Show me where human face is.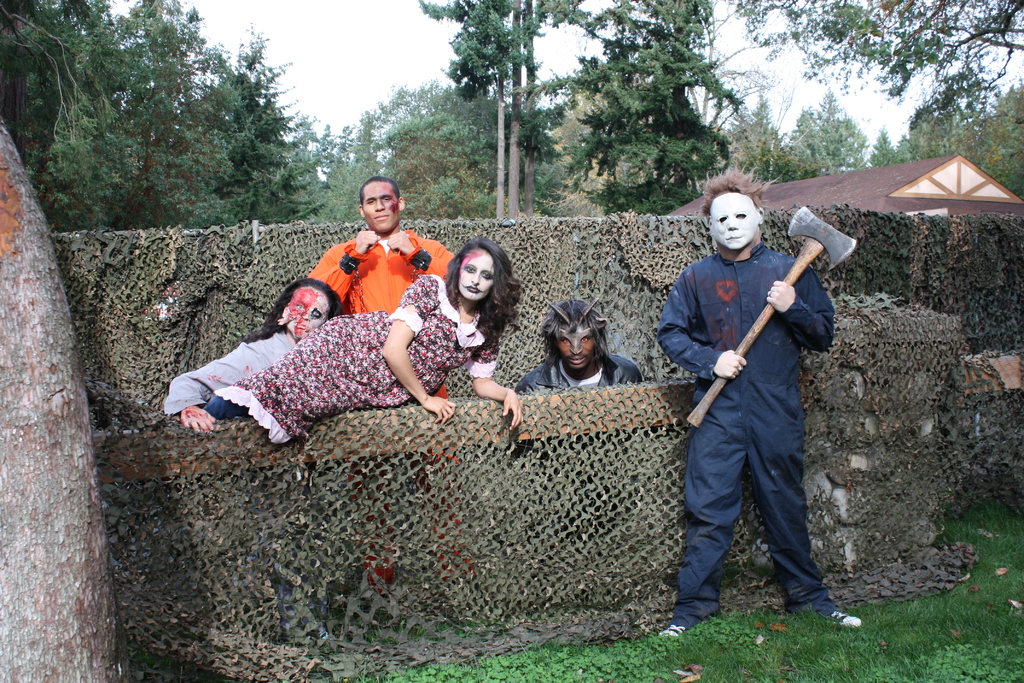
human face is at (364,180,399,231).
